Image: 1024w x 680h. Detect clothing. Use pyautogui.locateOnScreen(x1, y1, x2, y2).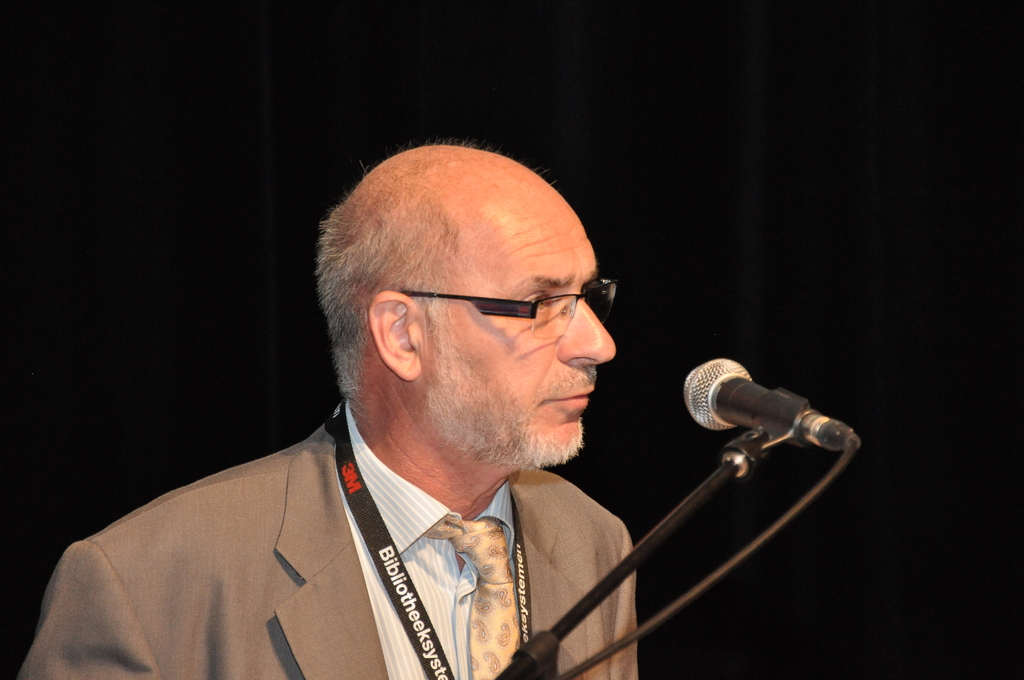
pyautogui.locateOnScreen(3, 414, 686, 674).
